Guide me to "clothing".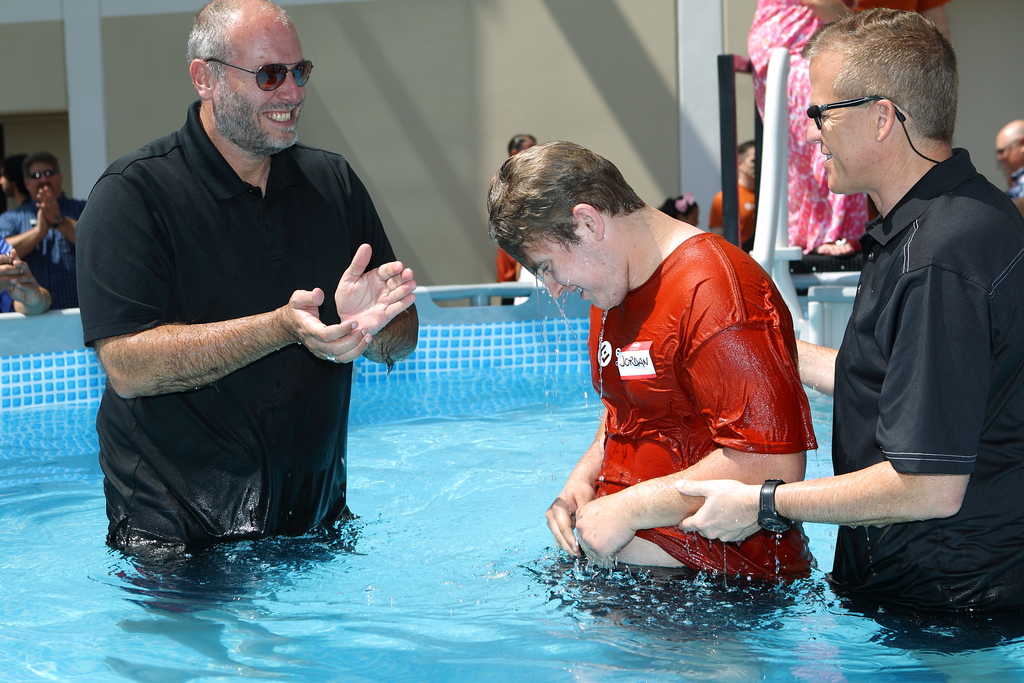
Guidance: [left=0, top=191, right=88, bottom=304].
